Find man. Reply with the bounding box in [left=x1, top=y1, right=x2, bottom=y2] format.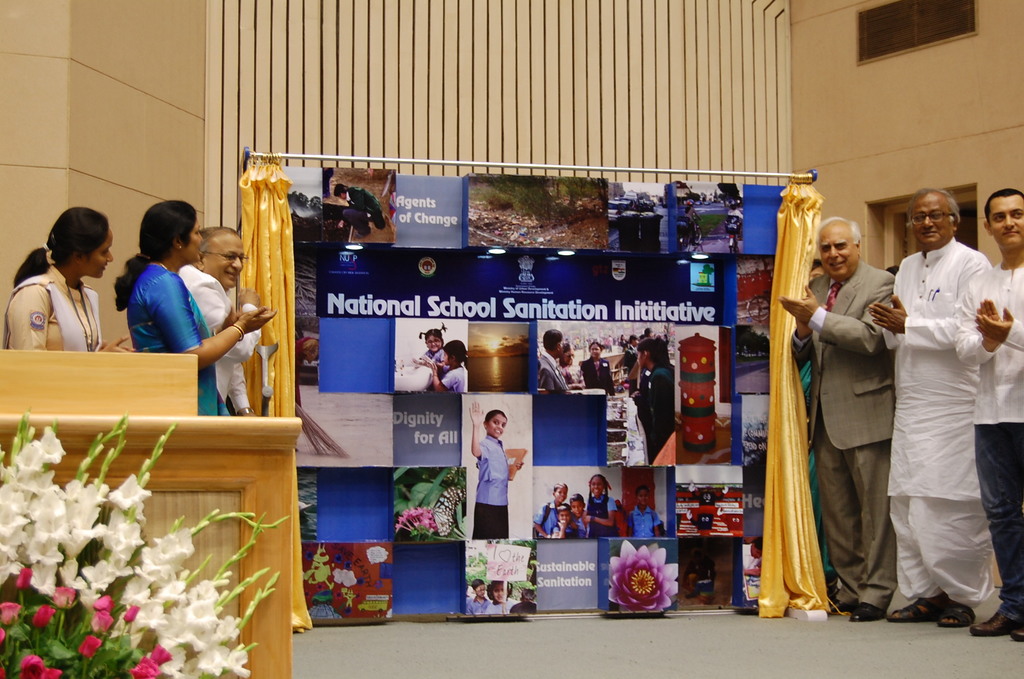
[left=742, top=541, right=767, bottom=585].
